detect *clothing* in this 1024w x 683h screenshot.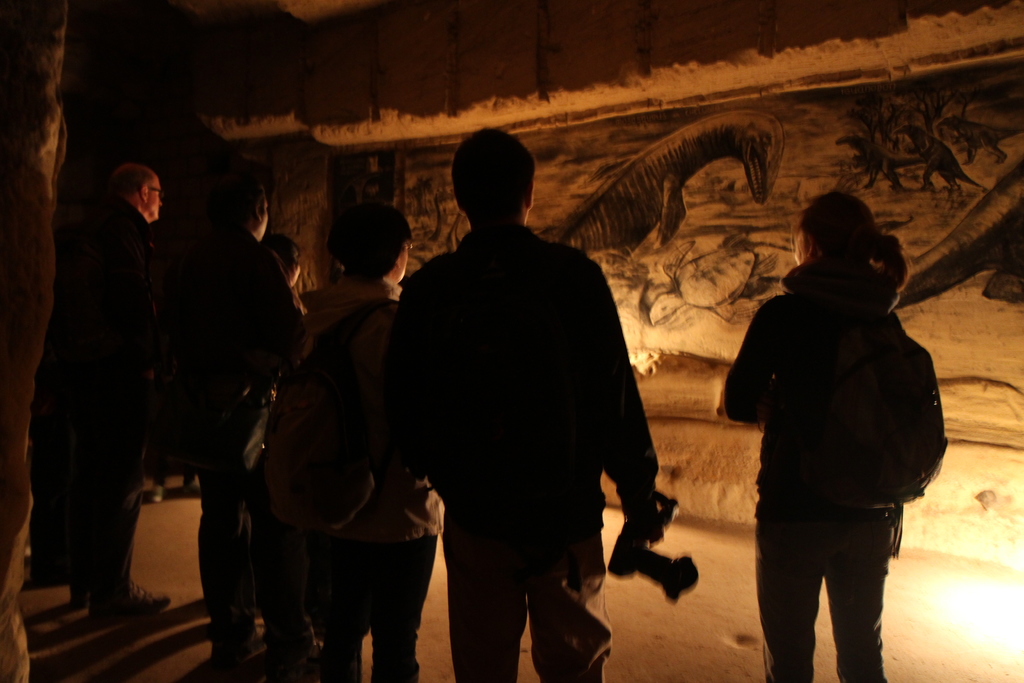
Detection: l=700, t=242, r=950, b=682.
